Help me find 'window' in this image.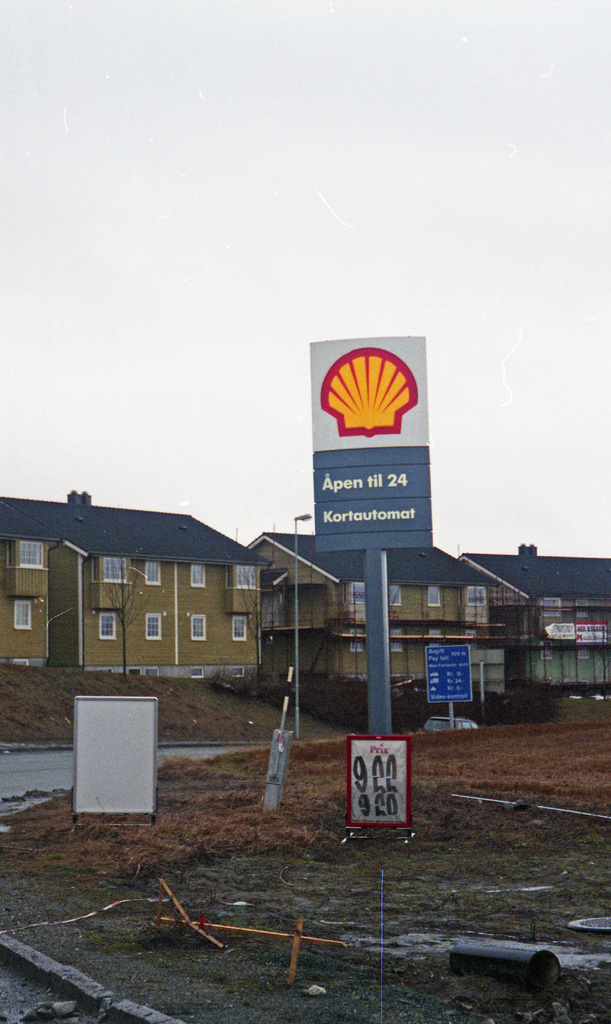
Found it: (left=14, top=595, right=32, bottom=630).
